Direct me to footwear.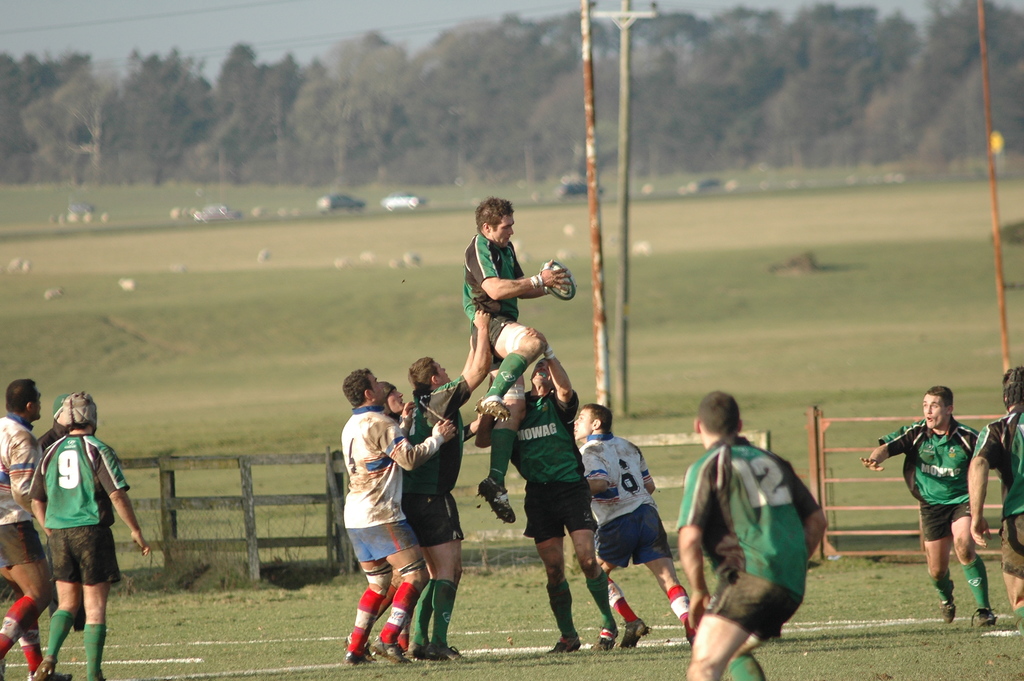
Direction: locate(551, 638, 582, 650).
